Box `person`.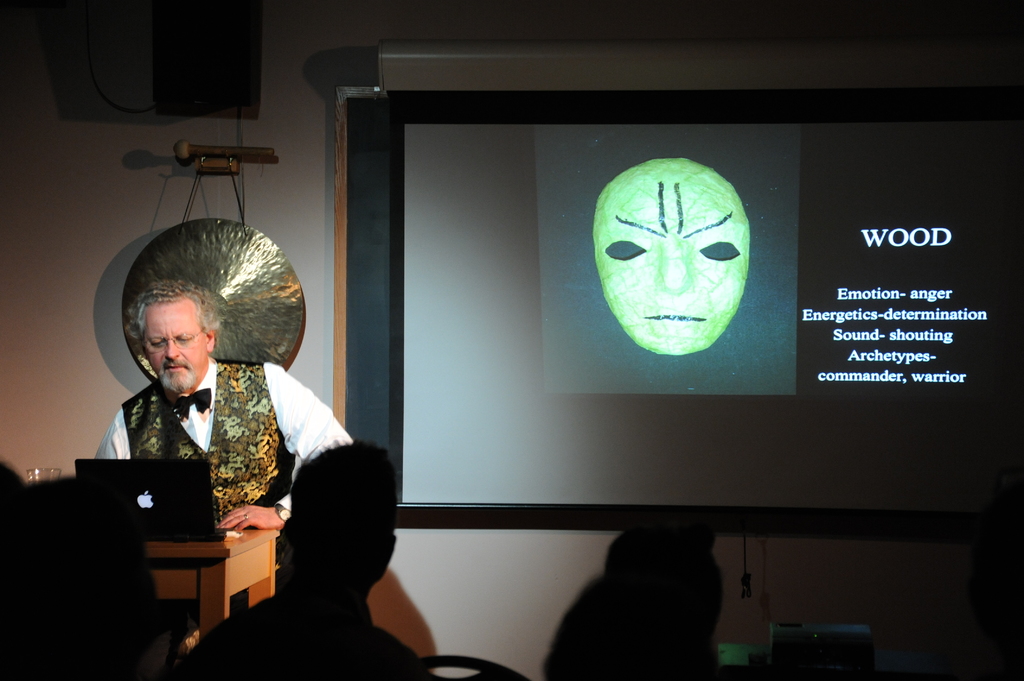
locate(97, 279, 351, 530).
